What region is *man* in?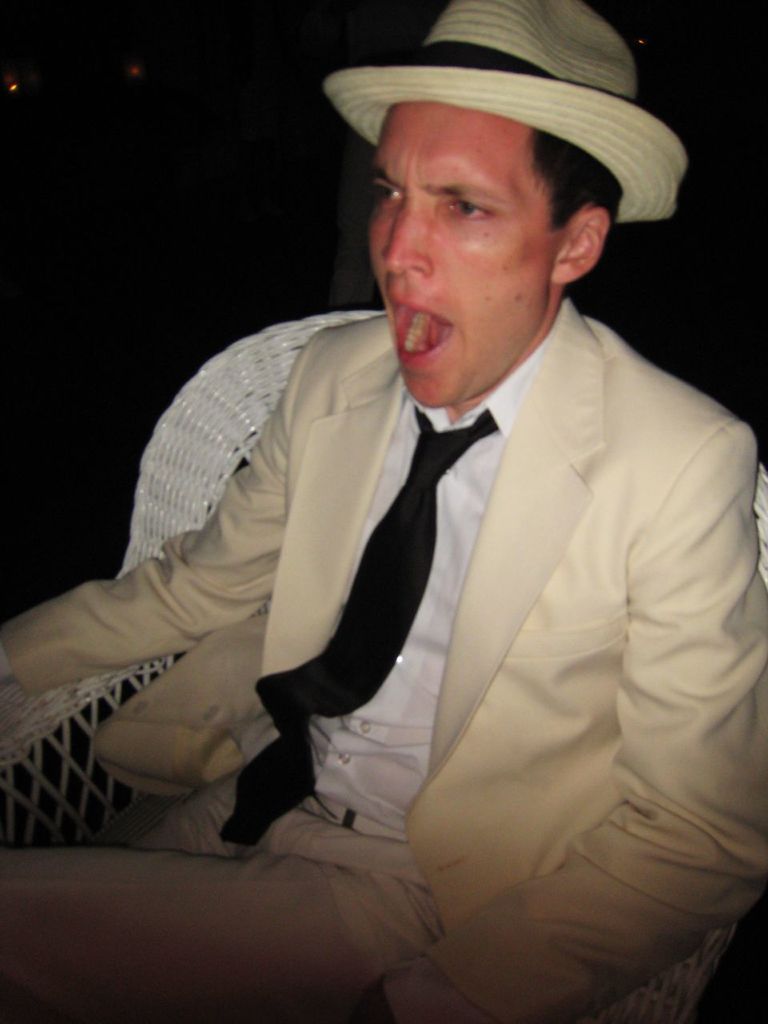
0,0,767,1023.
